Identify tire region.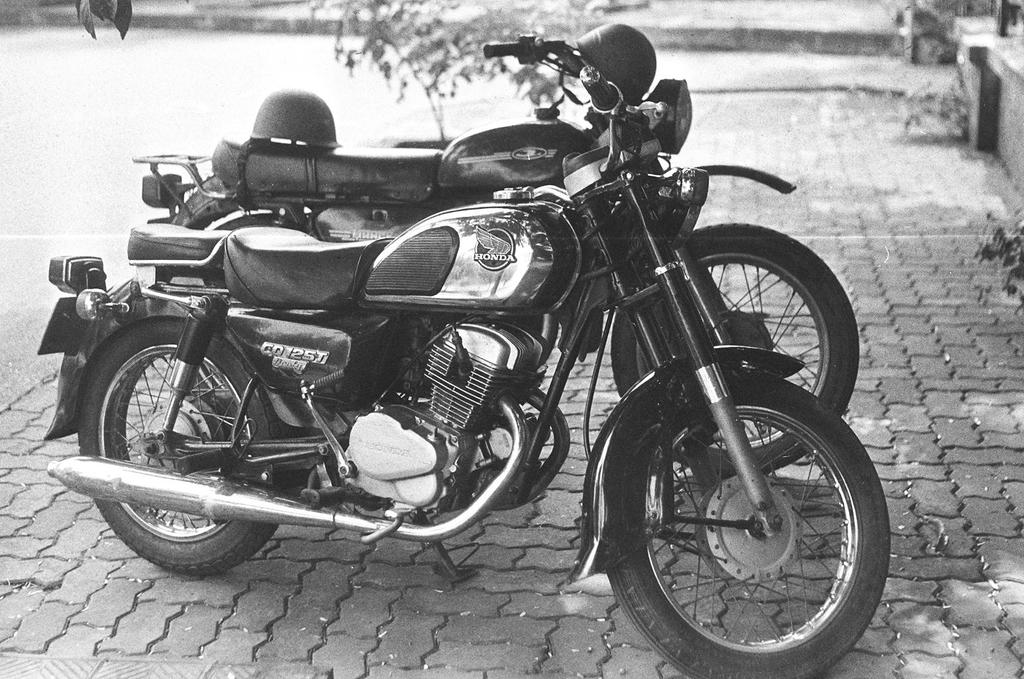
Region: rect(611, 224, 858, 476).
